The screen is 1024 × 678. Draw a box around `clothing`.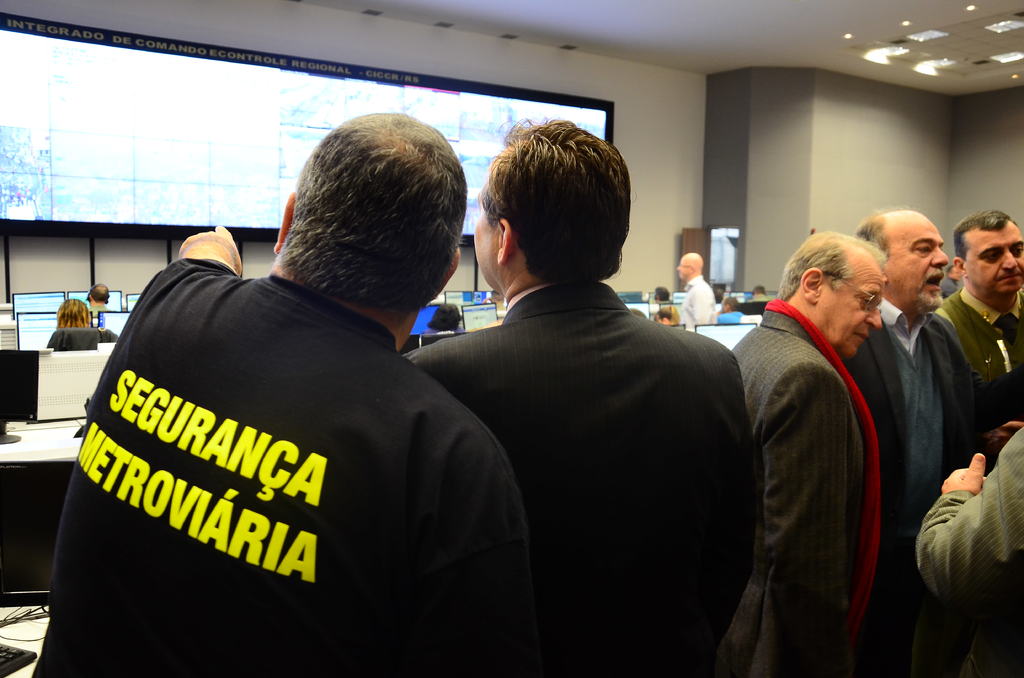
{"left": 66, "top": 228, "right": 508, "bottom": 671}.
